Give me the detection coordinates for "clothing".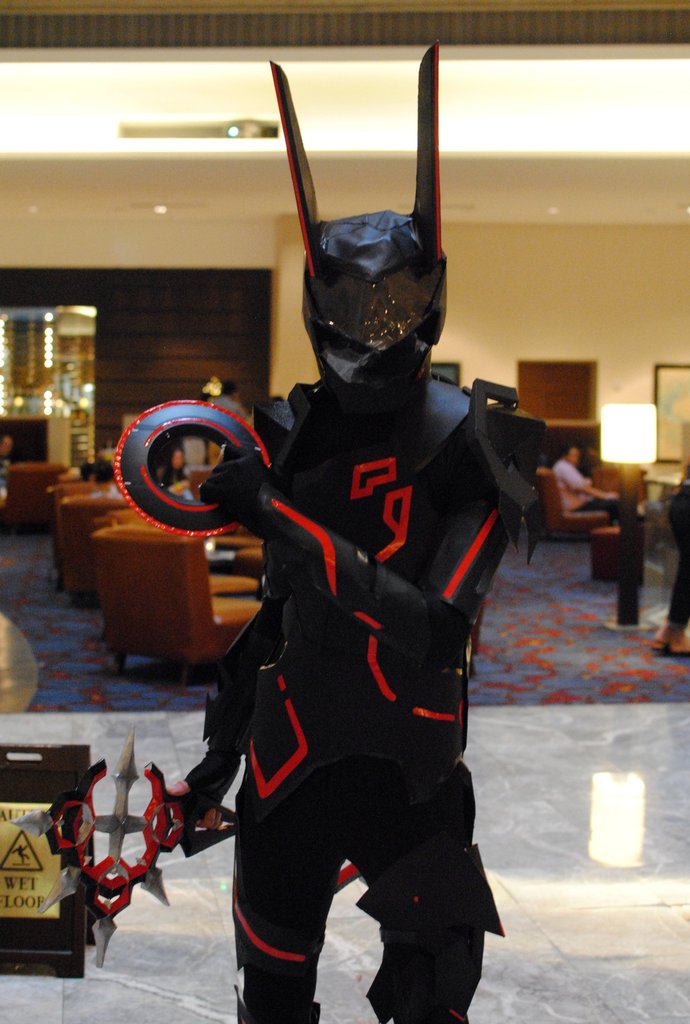
[x1=170, y1=355, x2=545, y2=1020].
